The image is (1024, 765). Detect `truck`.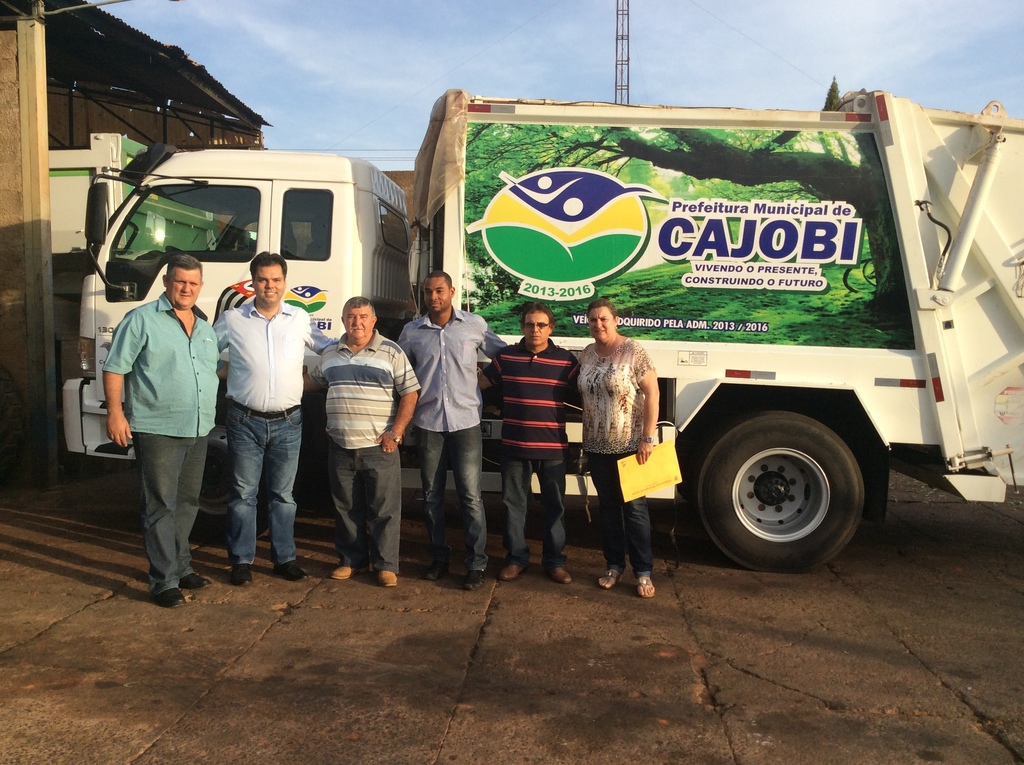
Detection: <region>33, 118, 237, 463</region>.
